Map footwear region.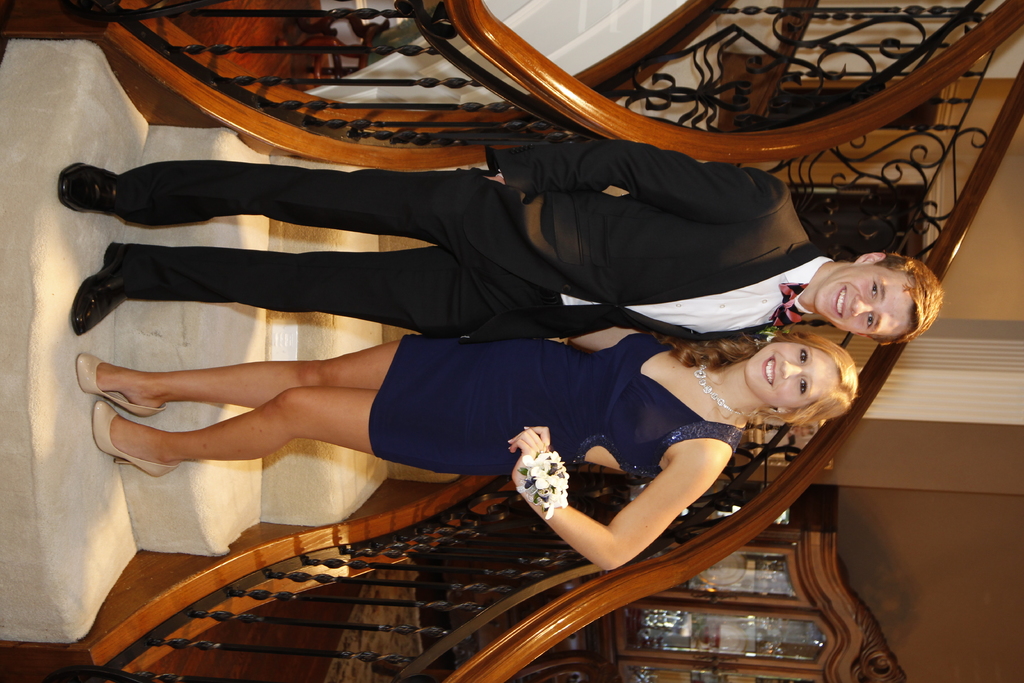
Mapped to 60:246:137:330.
